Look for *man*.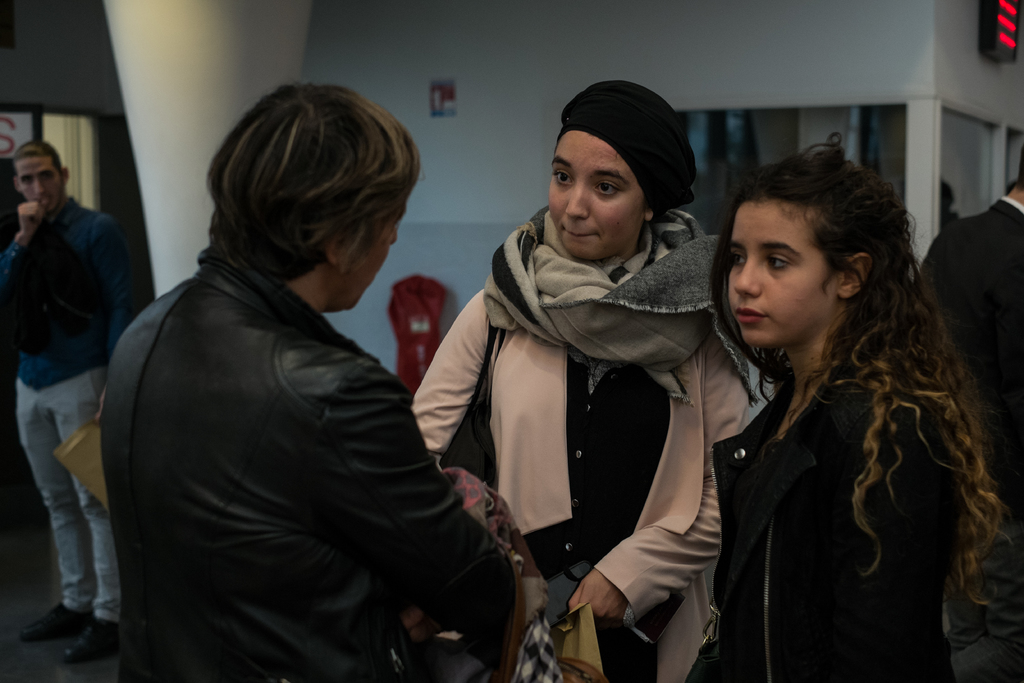
Found: left=101, top=80, right=542, bottom=682.
